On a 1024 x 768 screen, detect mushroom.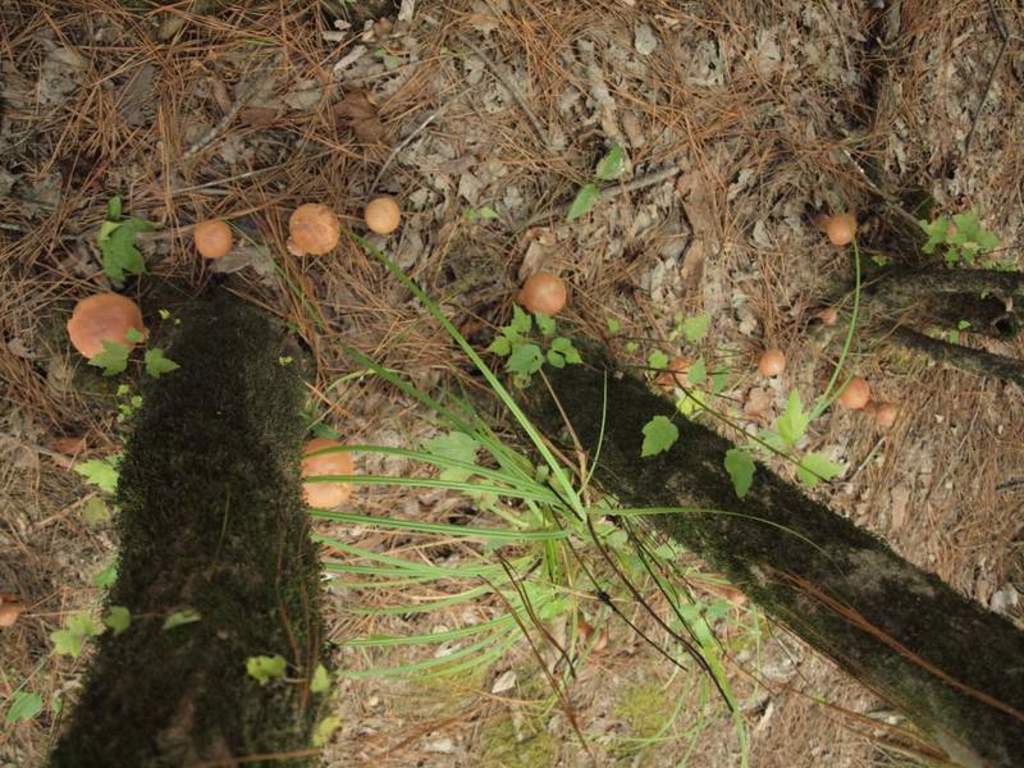
<bbox>0, 603, 20, 628</bbox>.
